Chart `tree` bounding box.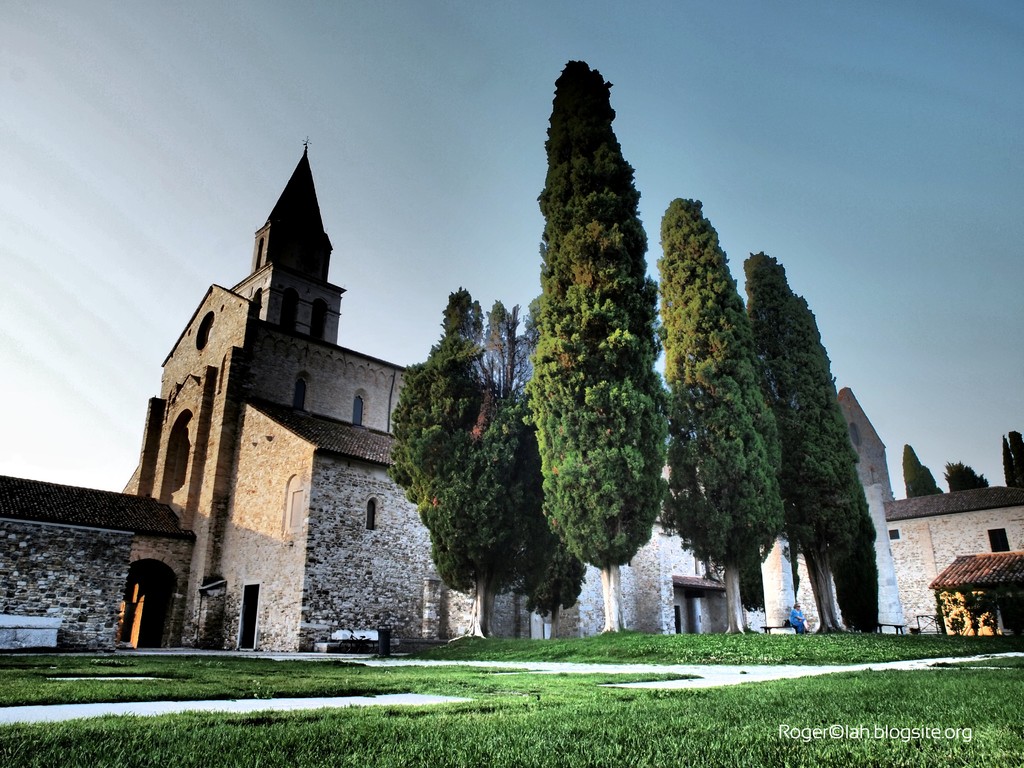
Charted: select_region(1009, 433, 1023, 481).
